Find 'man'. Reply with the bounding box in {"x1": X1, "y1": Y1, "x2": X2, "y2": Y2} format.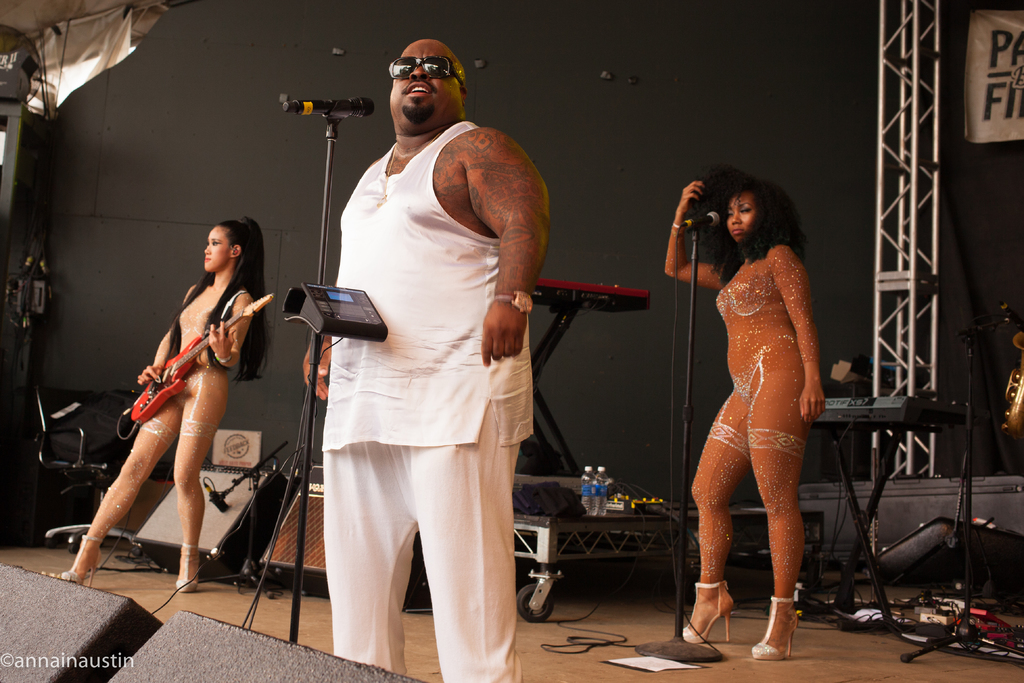
{"x1": 284, "y1": 21, "x2": 552, "y2": 682}.
